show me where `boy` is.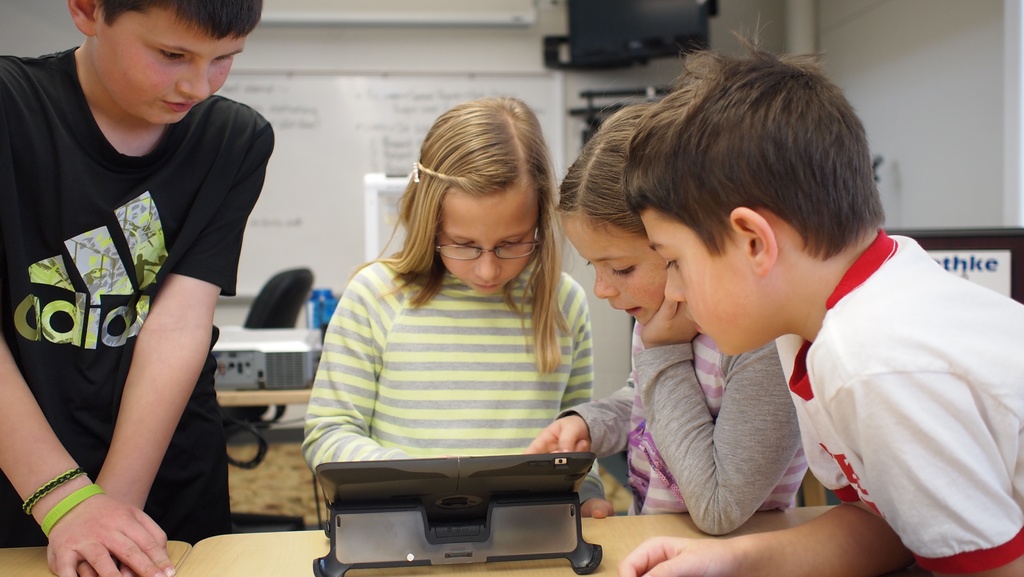
`boy` is at x1=618, y1=13, x2=1023, y2=576.
